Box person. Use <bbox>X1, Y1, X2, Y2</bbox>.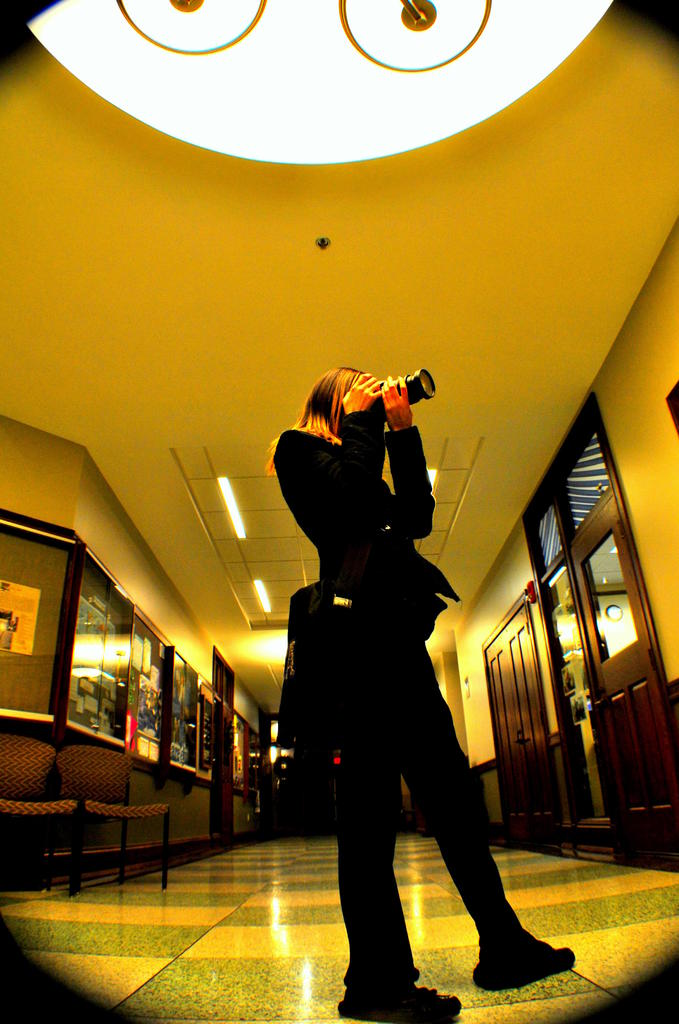
<bbox>335, 361, 572, 1023</bbox>.
